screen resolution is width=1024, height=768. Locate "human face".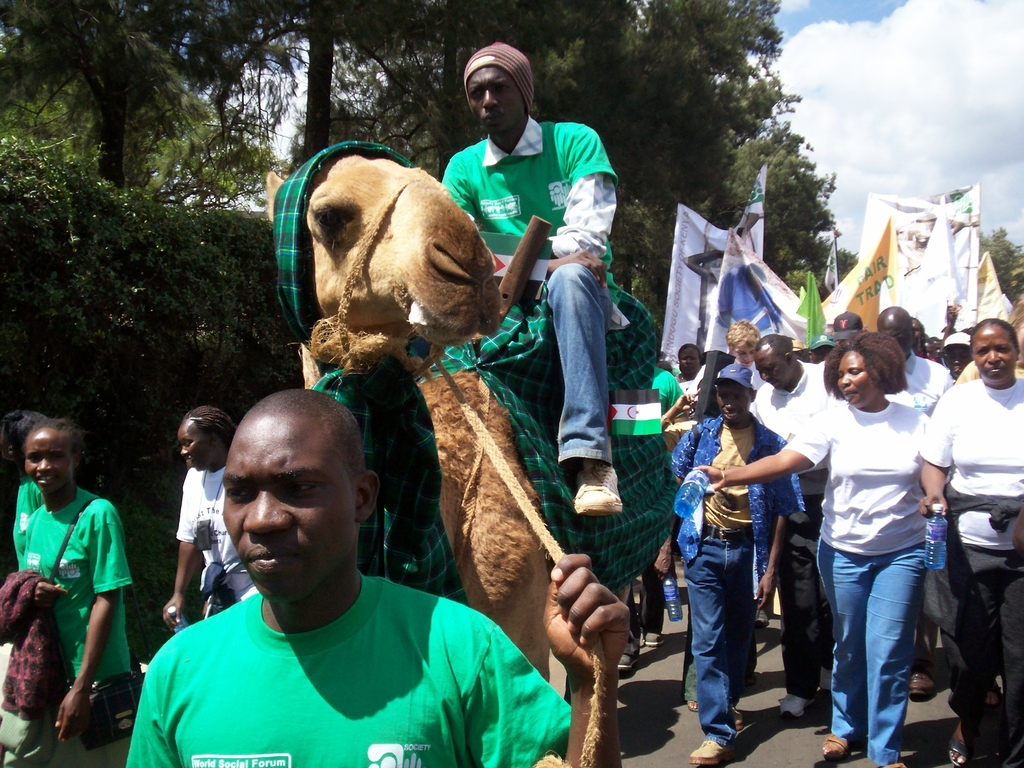
crop(838, 348, 877, 405).
